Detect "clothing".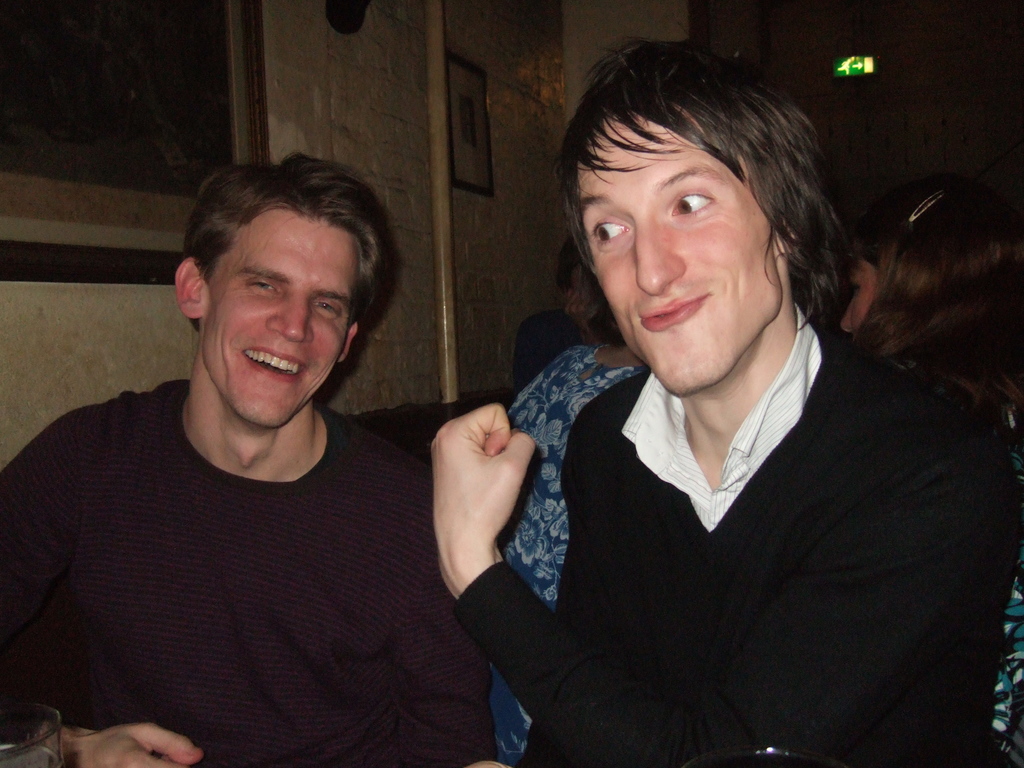
Detected at x1=892 y1=362 x2=1023 y2=767.
